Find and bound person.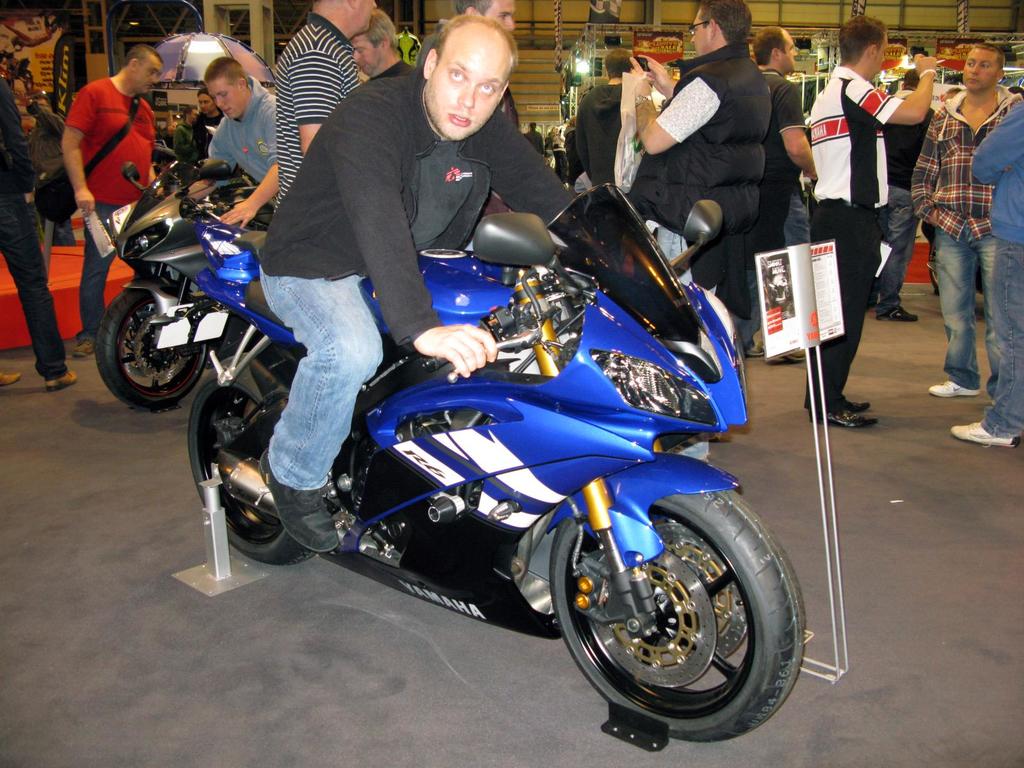
Bound: bbox=(54, 47, 163, 357).
